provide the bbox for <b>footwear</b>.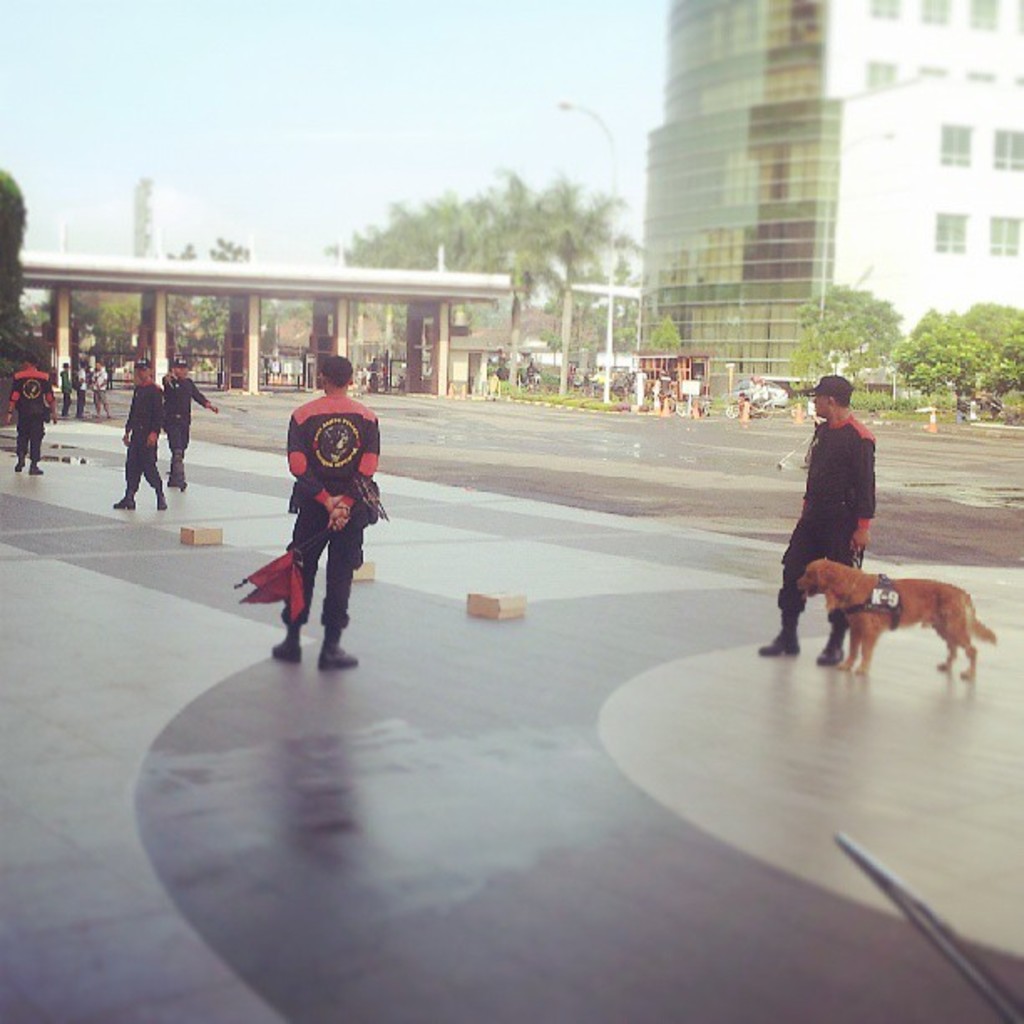
box(313, 639, 365, 673).
